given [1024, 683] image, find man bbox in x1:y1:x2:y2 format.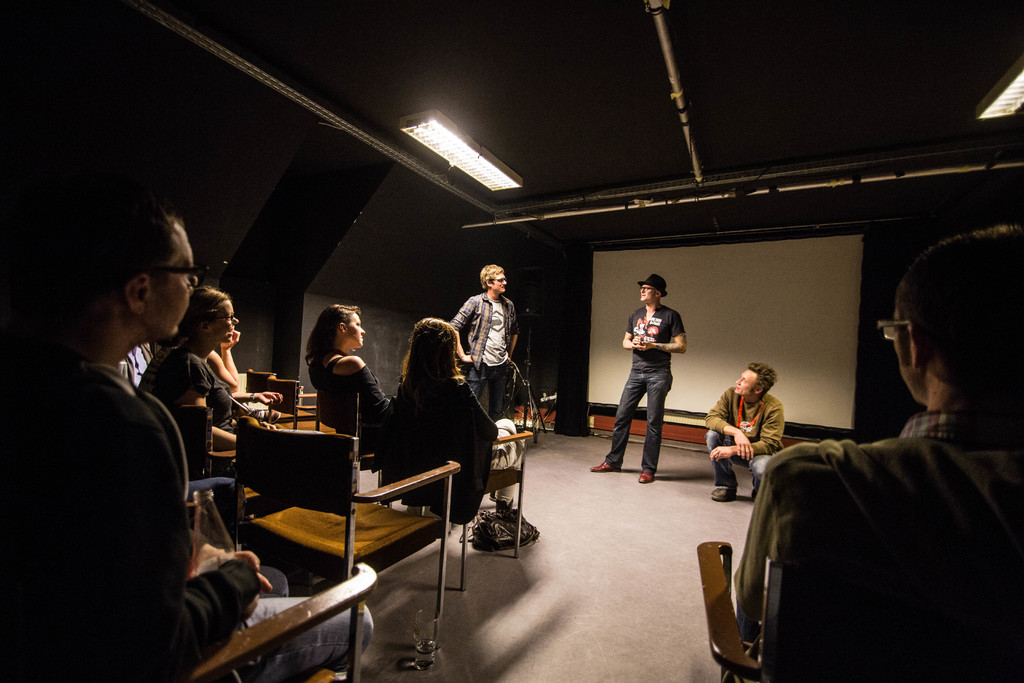
589:272:687:487.
